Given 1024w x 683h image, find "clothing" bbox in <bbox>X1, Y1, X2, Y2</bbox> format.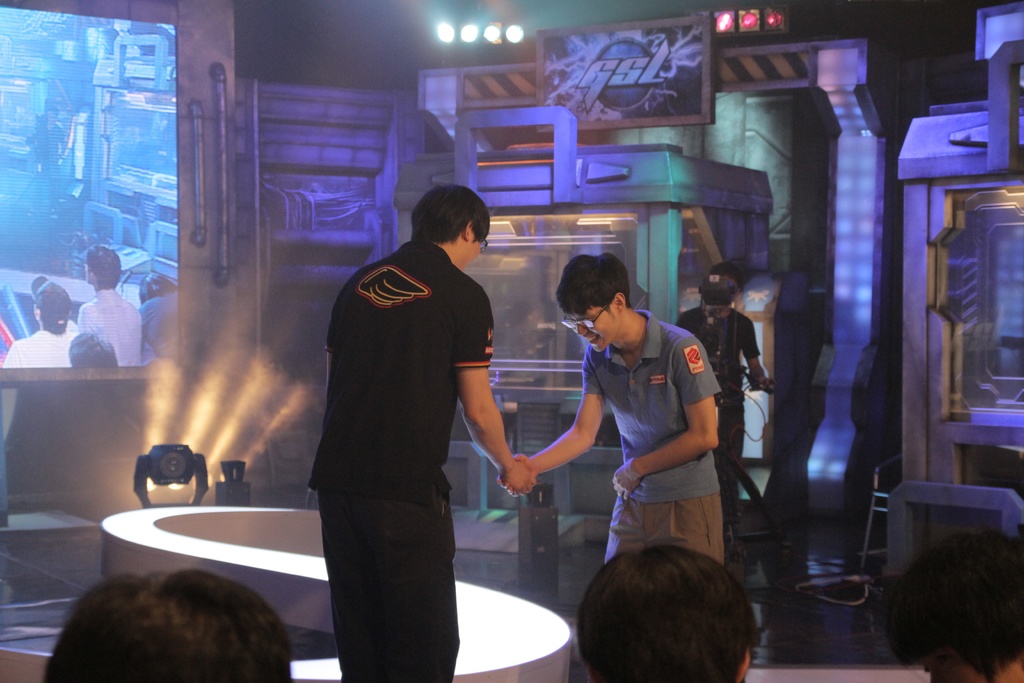
<bbox>673, 299, 764, 558</bbox>.
